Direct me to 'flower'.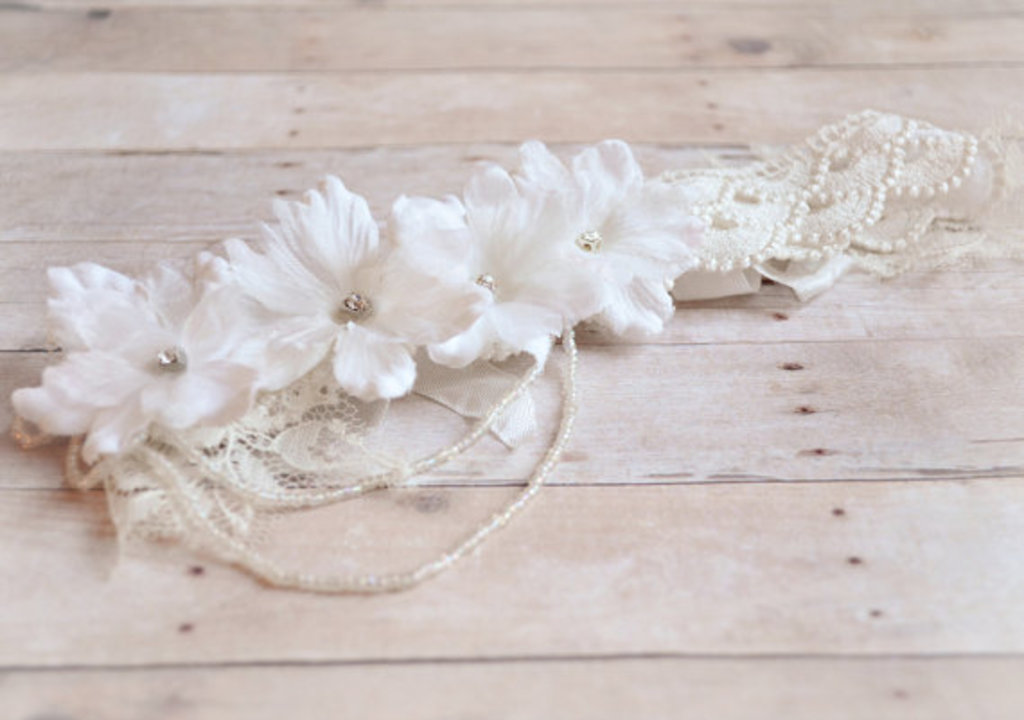
Direction: x1=185, y1=169, x2=496, y2=456.
